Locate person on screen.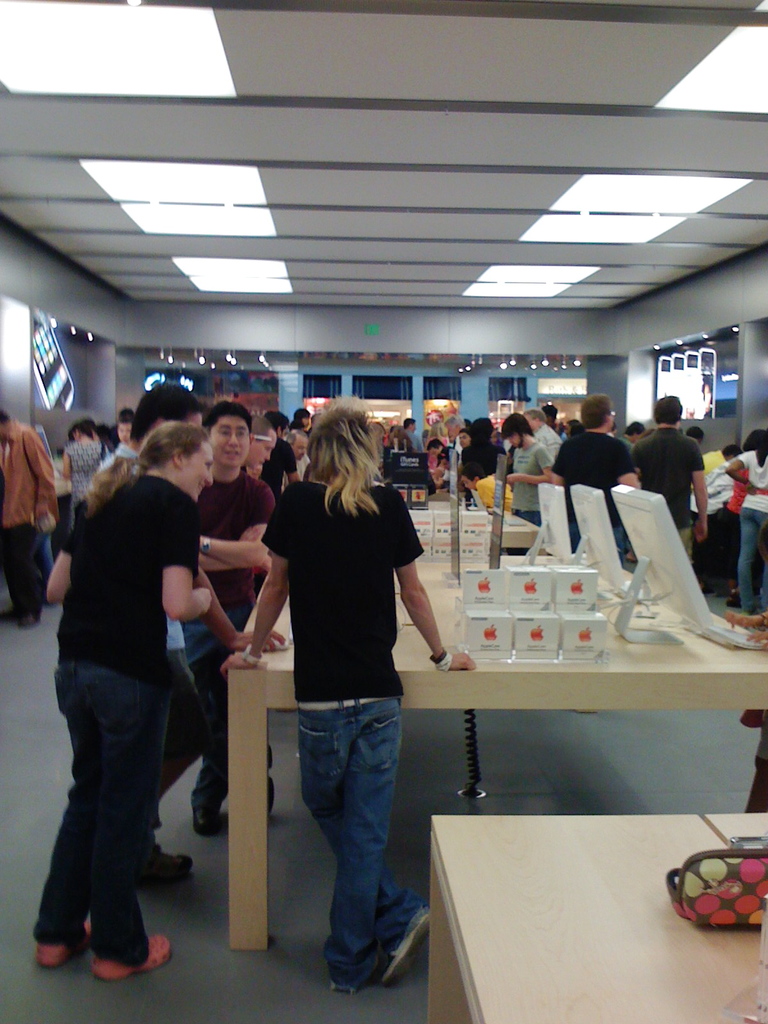
On screen at select_region(643, 390, 716, 564).
